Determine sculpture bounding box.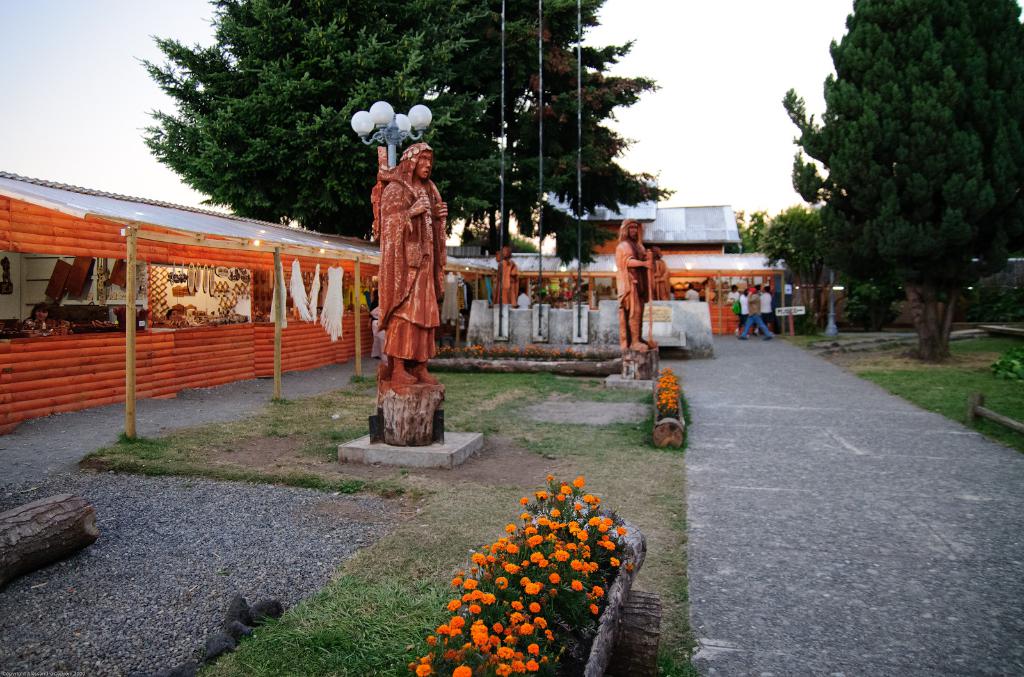
Determined: (x1=356, y1=99, x2=447, y2=429).
